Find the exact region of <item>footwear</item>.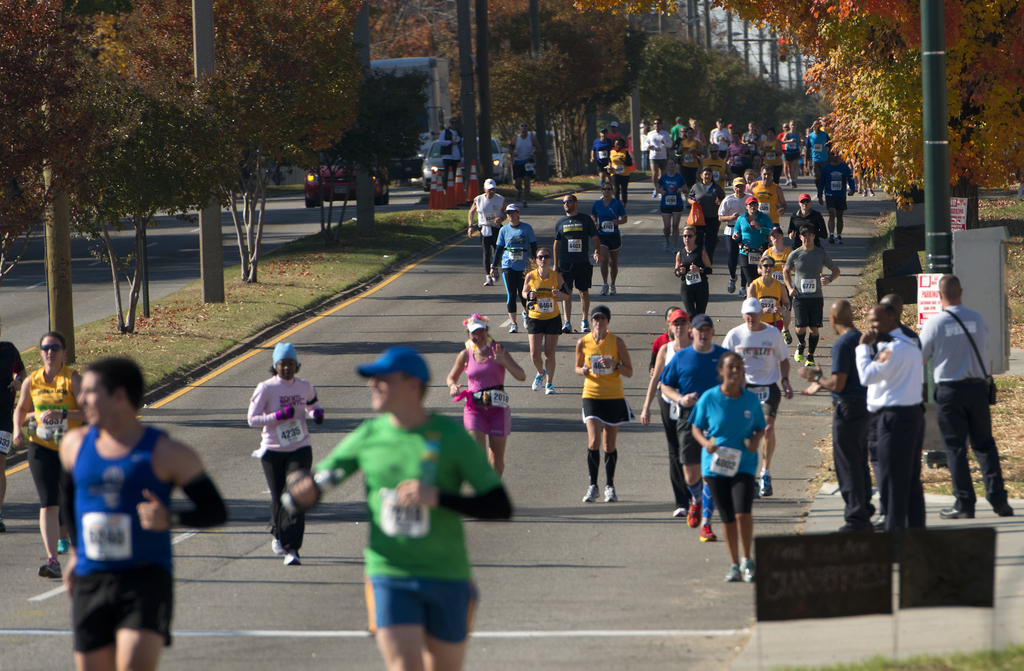
Exact region: BBox(561, 319, 575, 337).
